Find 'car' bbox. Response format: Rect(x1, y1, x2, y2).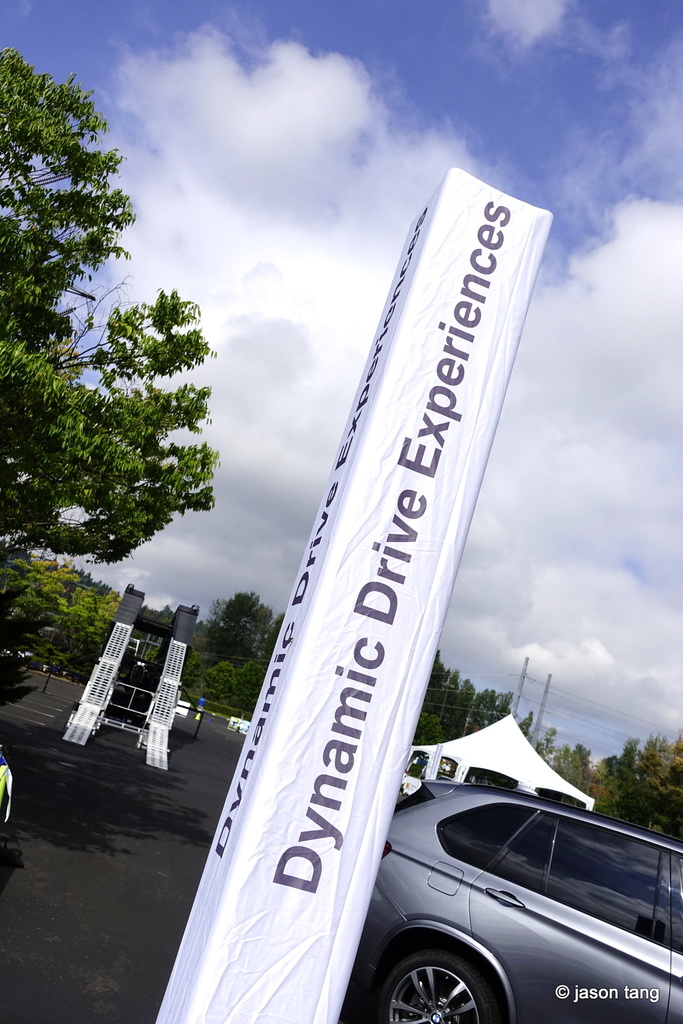
Rect(338, 784, 682, 1023).
